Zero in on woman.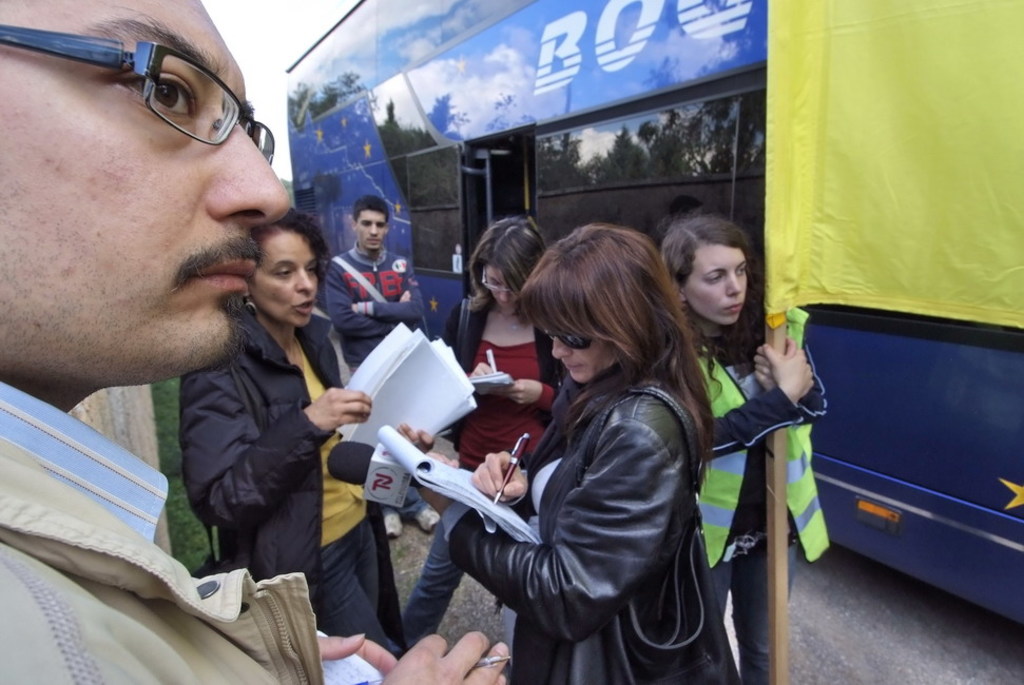
Zeroed in: box=[389, 209, 578, 682].
